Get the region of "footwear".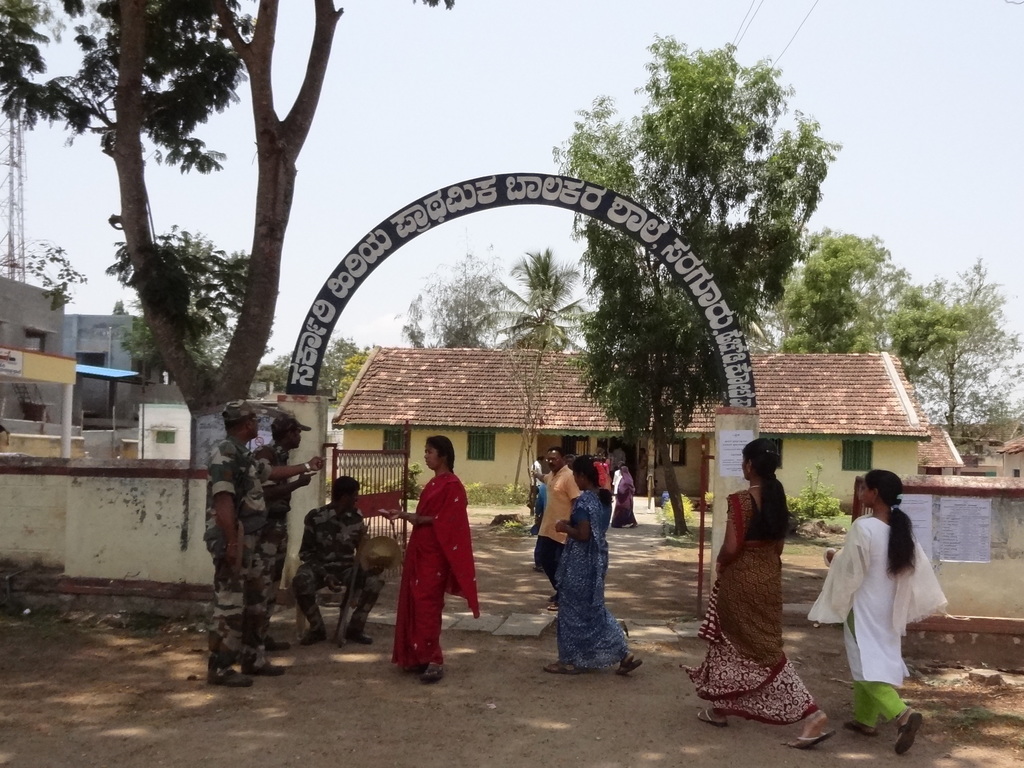
(left=841, top=719, right=876, bottom=737).
